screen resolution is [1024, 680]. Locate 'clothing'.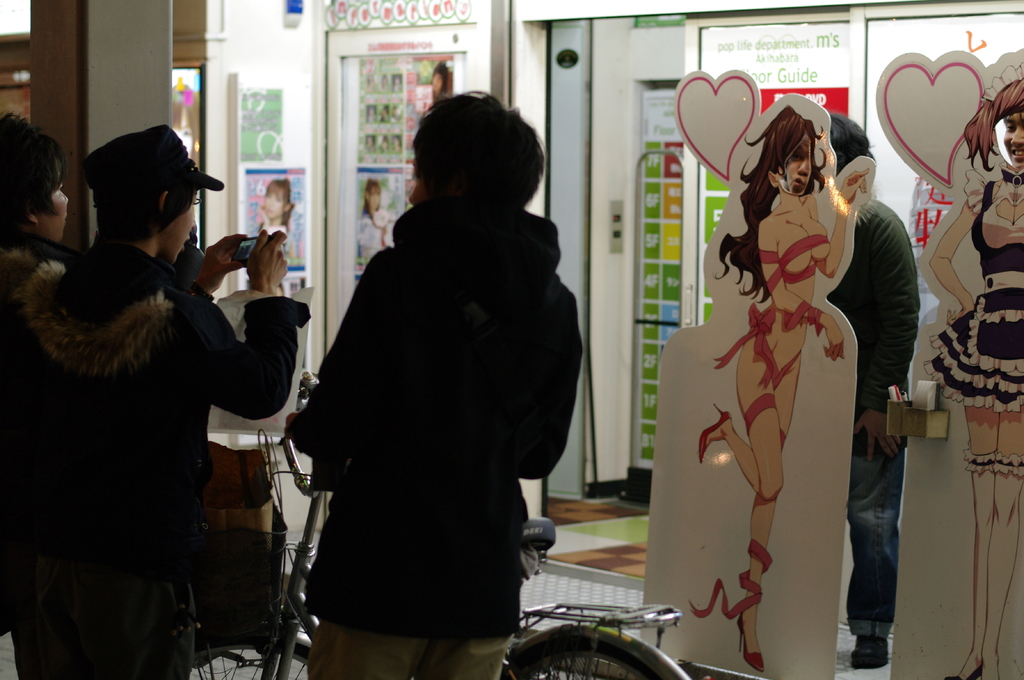
(left=280, top=199, right=586, bottom=679).
